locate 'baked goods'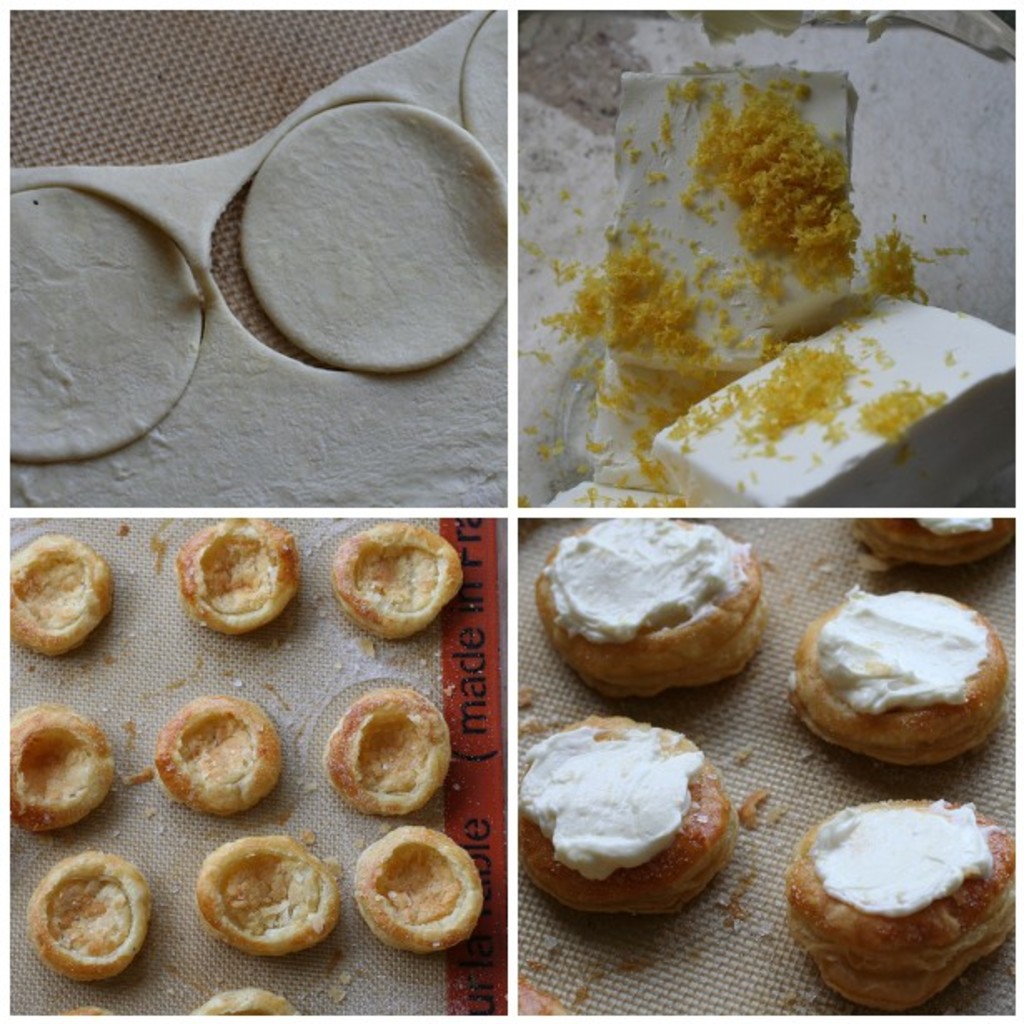
<region>543, 481, 689, 508</region>
